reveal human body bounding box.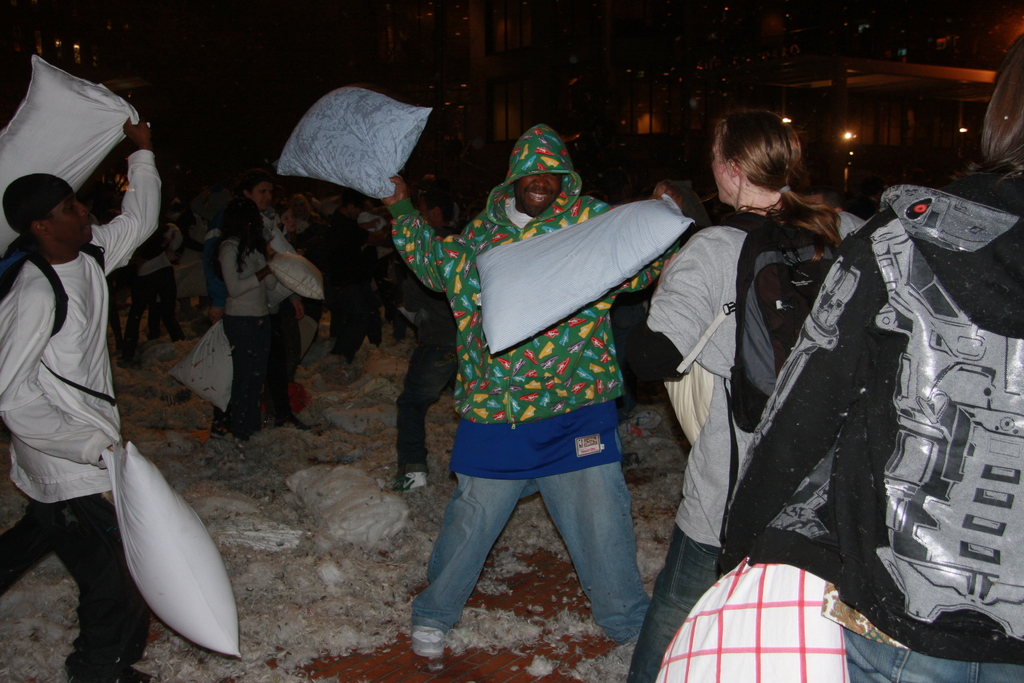
Revealed: 225, 235, 309, 436.
